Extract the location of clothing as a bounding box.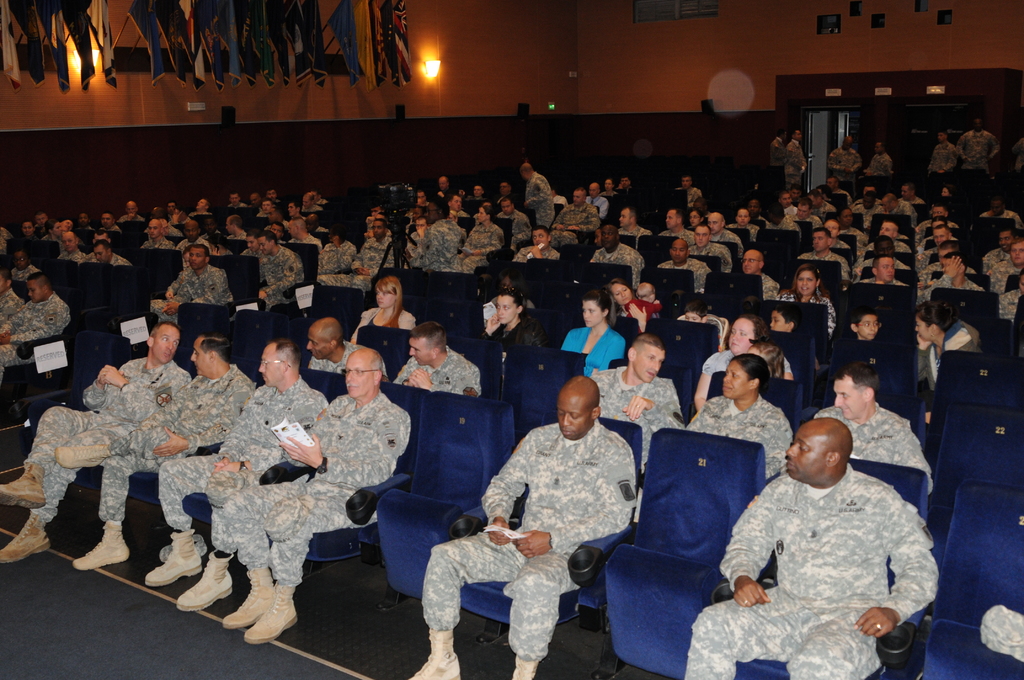
box(8, 264, 38, 283).
